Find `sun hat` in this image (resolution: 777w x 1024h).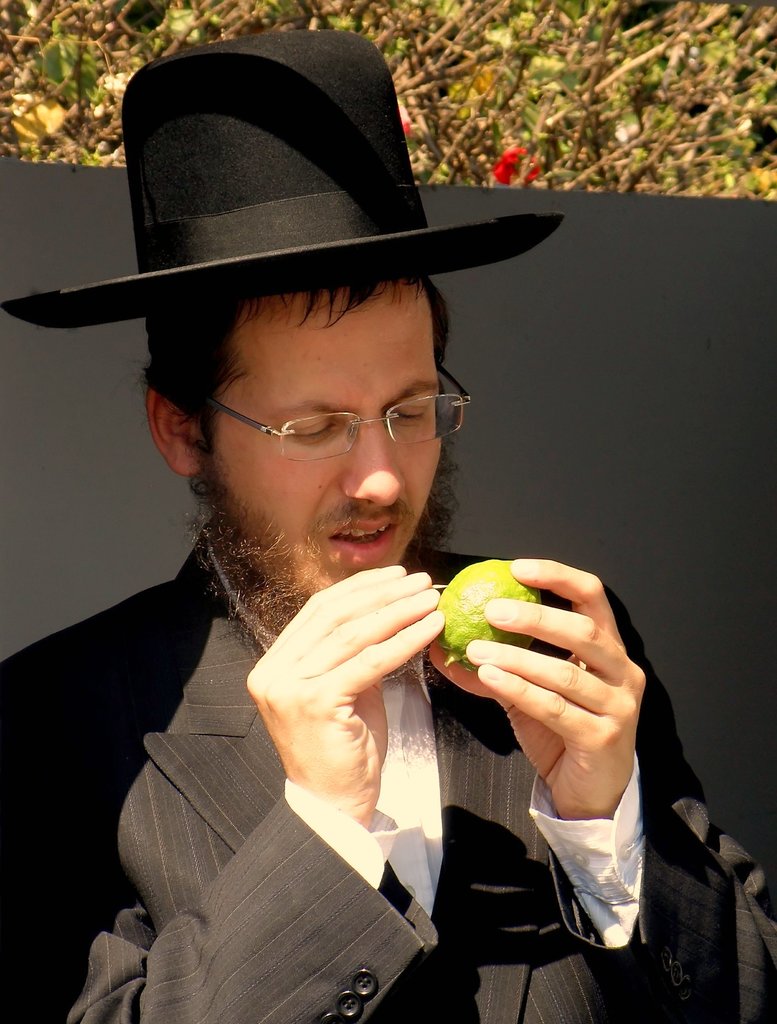
<box>8,28,568,328</box>.
